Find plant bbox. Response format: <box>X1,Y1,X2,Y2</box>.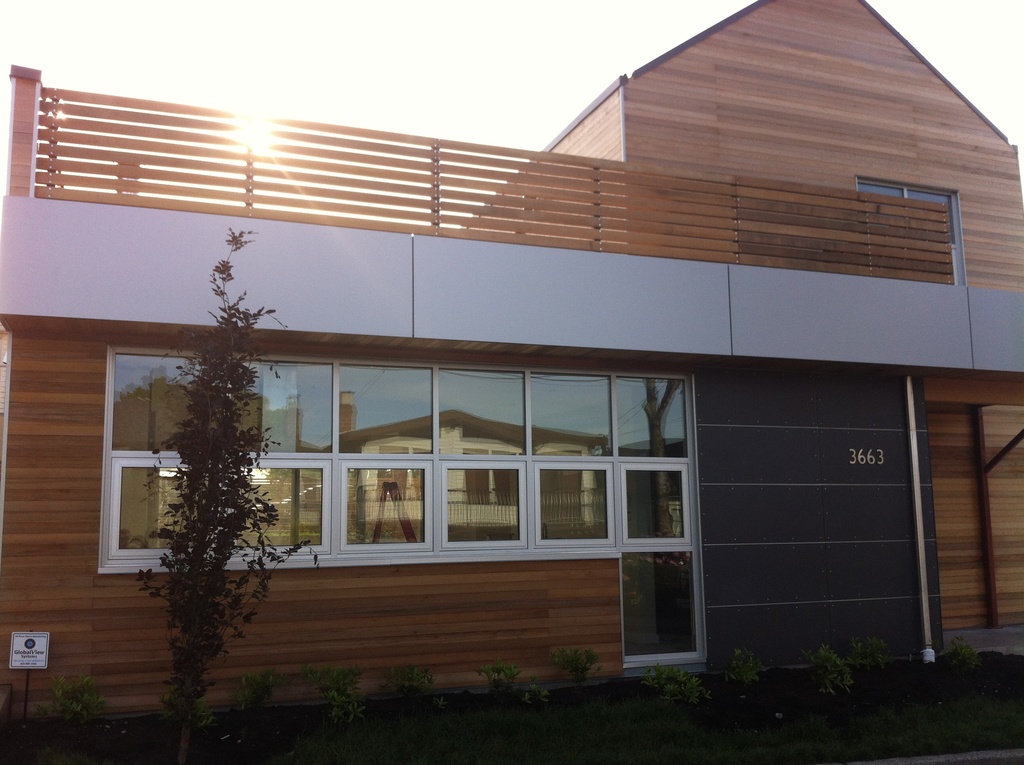
<box>221,669,273,716</box>.
